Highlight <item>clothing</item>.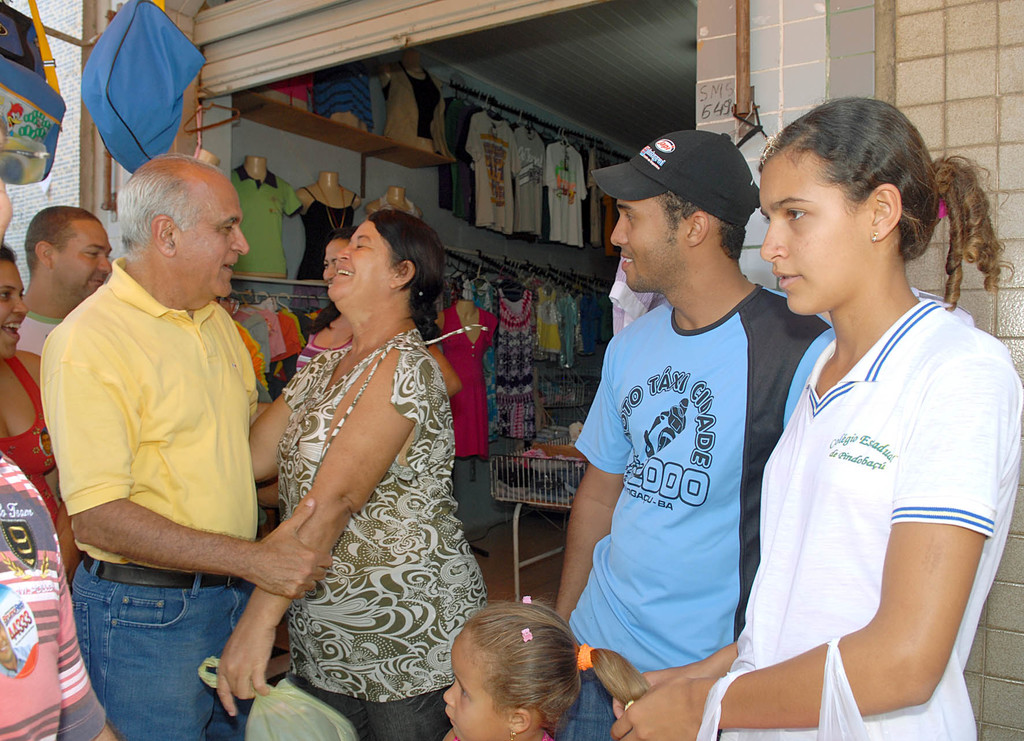
Highlighted region: 31/267/254/740.
